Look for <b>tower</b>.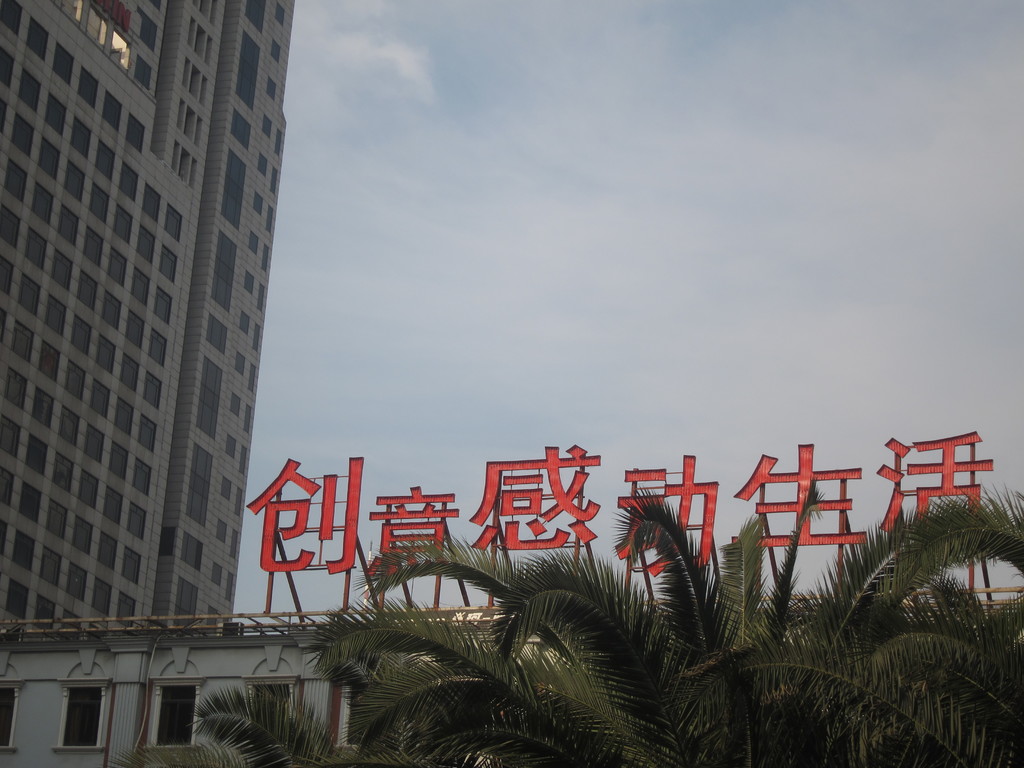
Found: 0:0:293:633.
